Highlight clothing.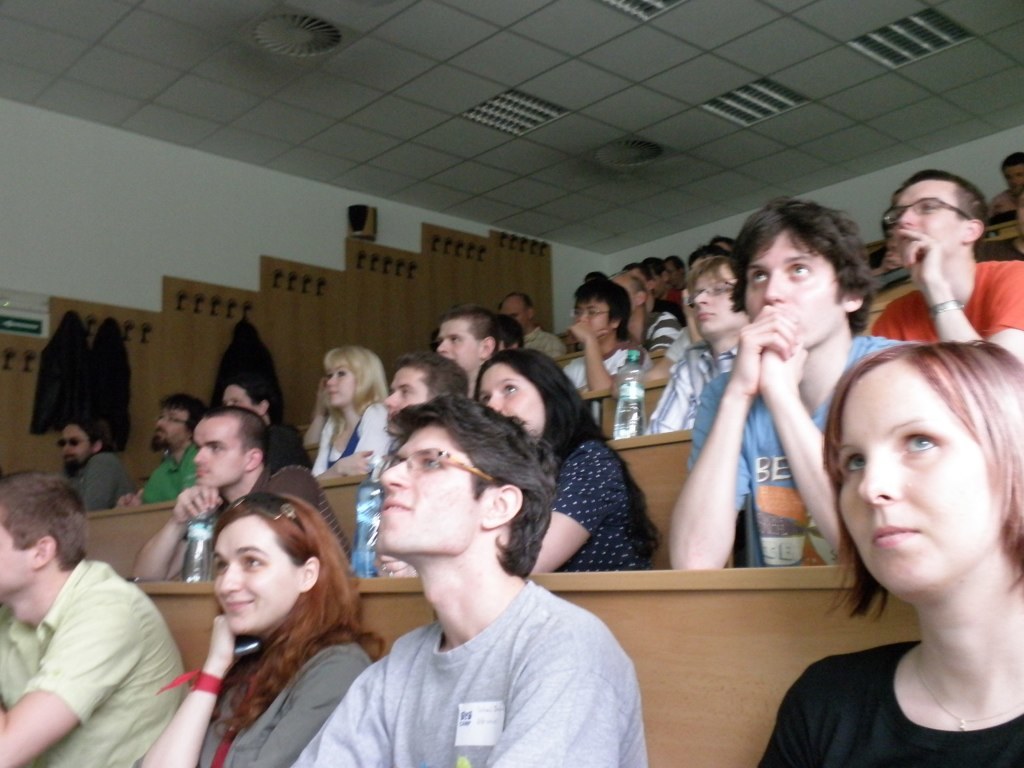
Highlighted region: box(63, 452, 137, 511).
